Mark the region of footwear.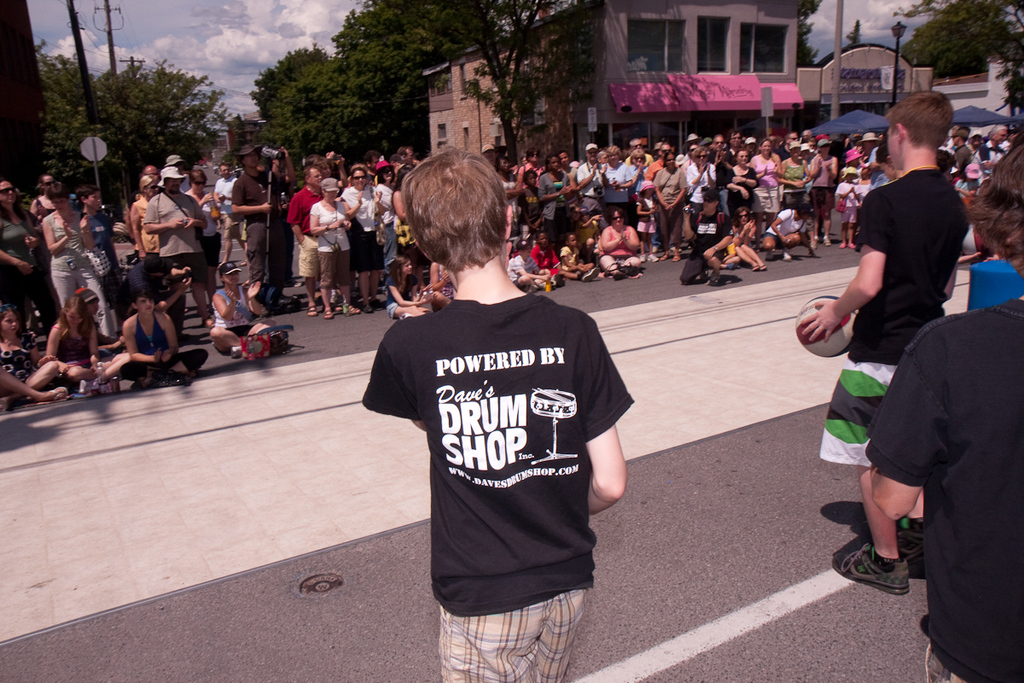
Region: <region>649, 251, 658, 260</region>.
